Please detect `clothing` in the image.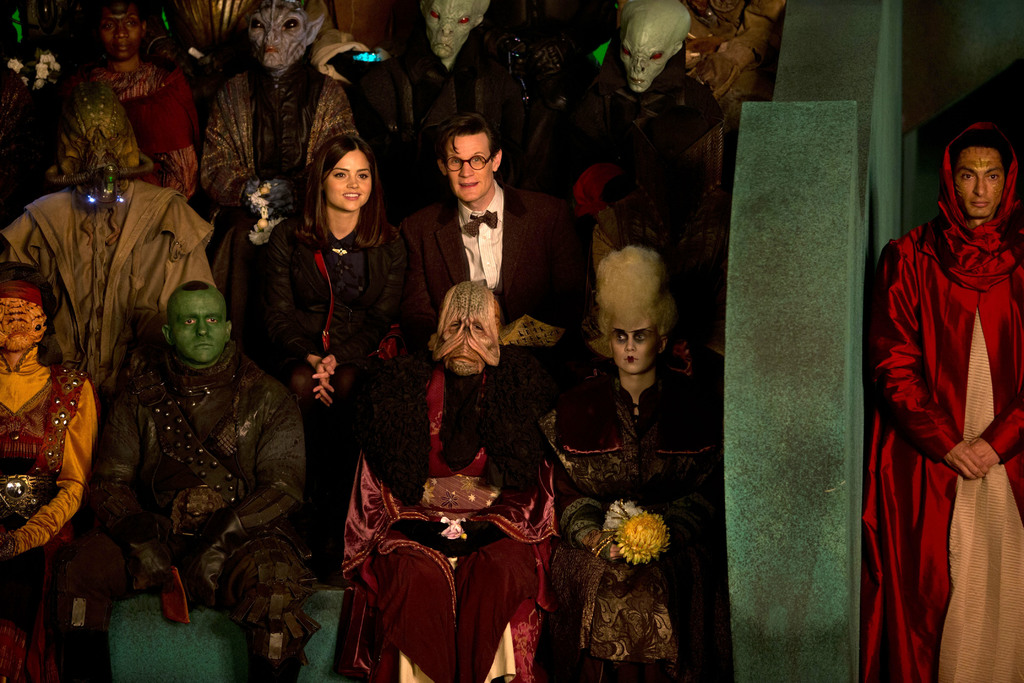
870:134:1014:644.
